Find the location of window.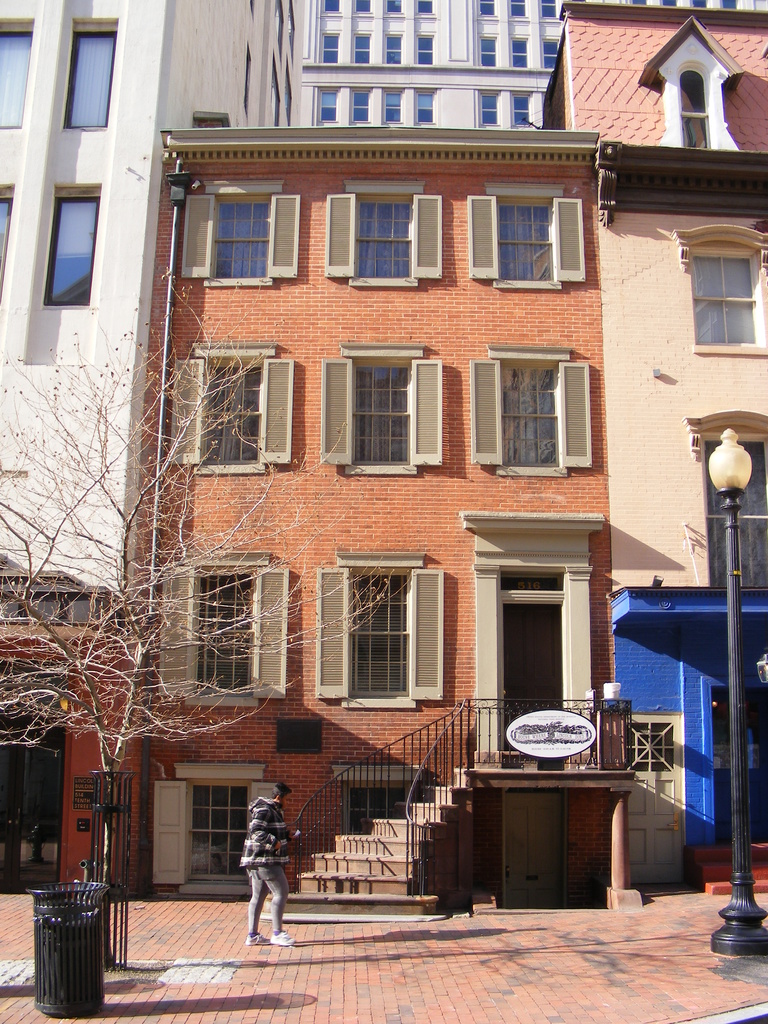
Location: crop(545, 39, 563, 67).
